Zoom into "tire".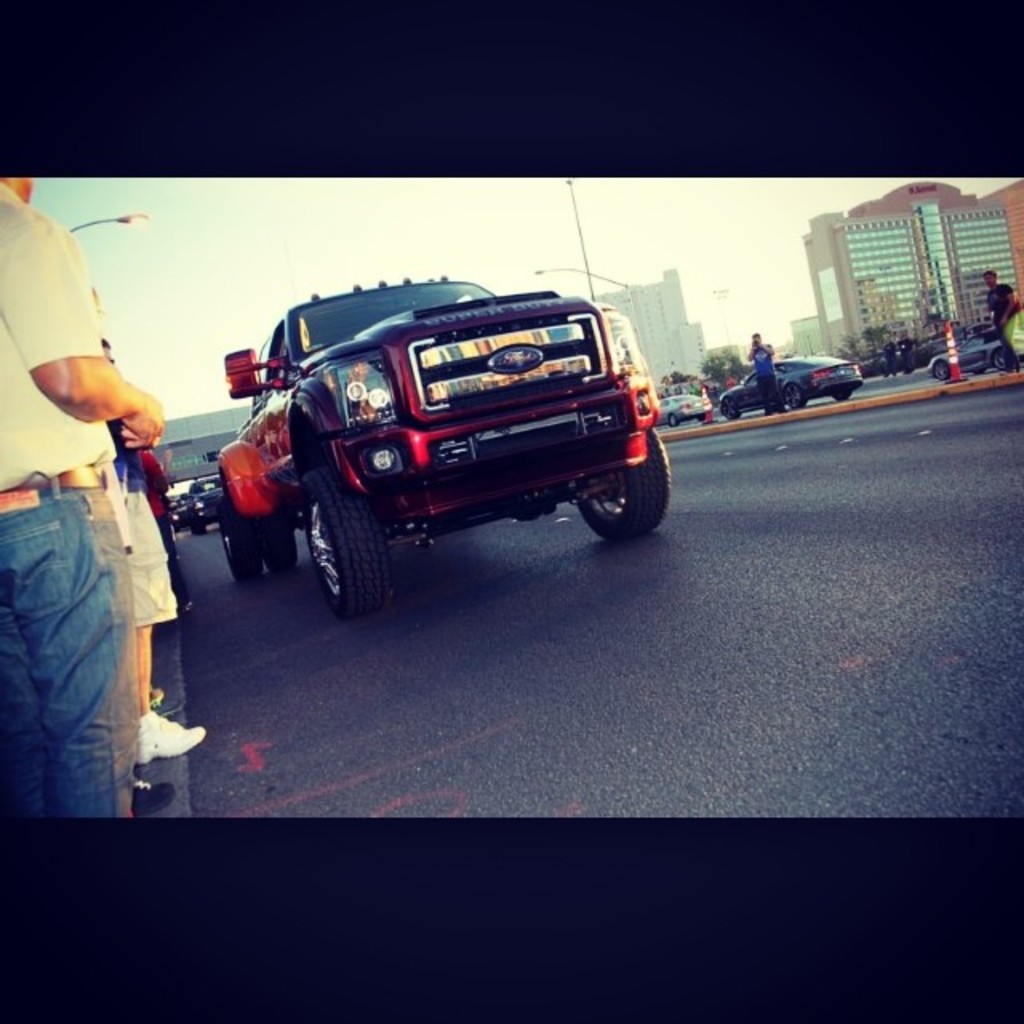
Zoom target: <region>187, 514, 208, 536</region>.
